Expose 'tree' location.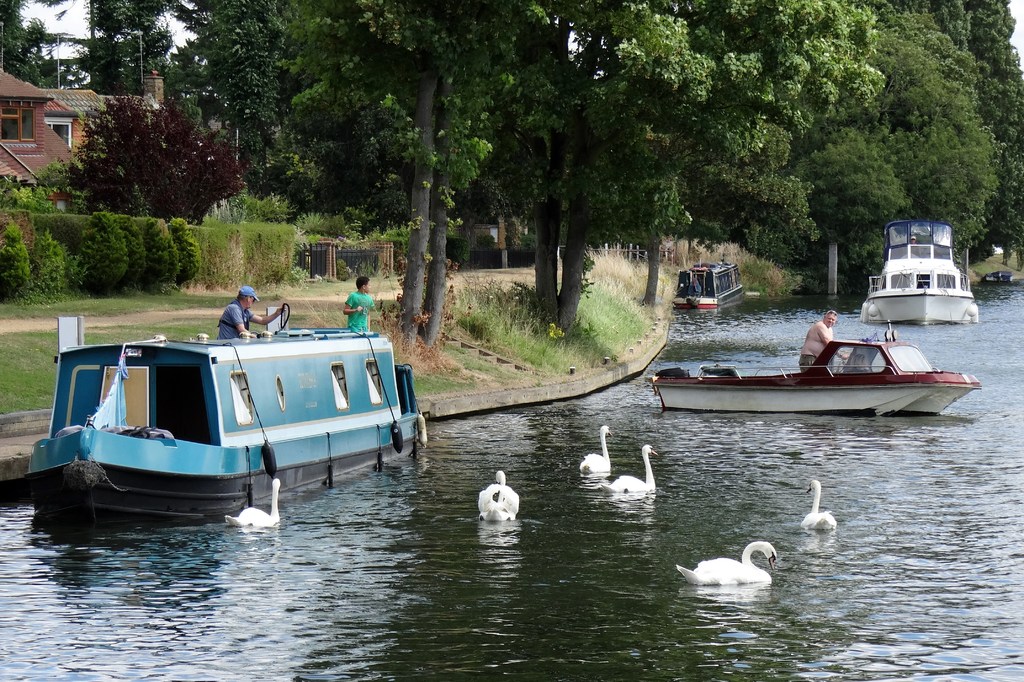
Exposed at 263, 0, 703, 357.
